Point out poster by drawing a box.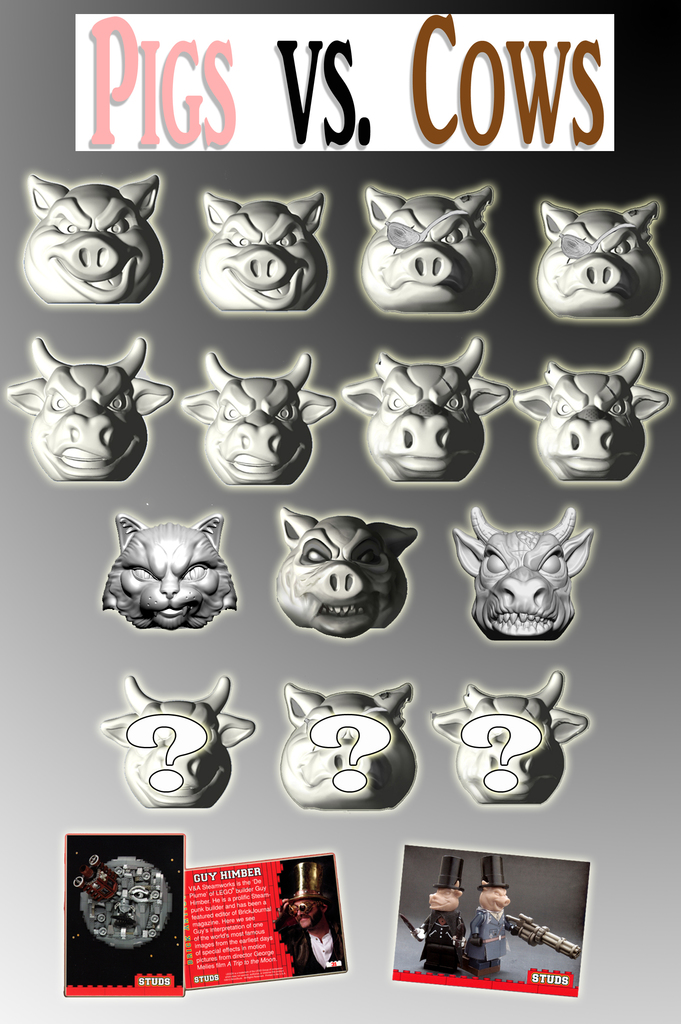
bbox(188, 849, 330, 984).
